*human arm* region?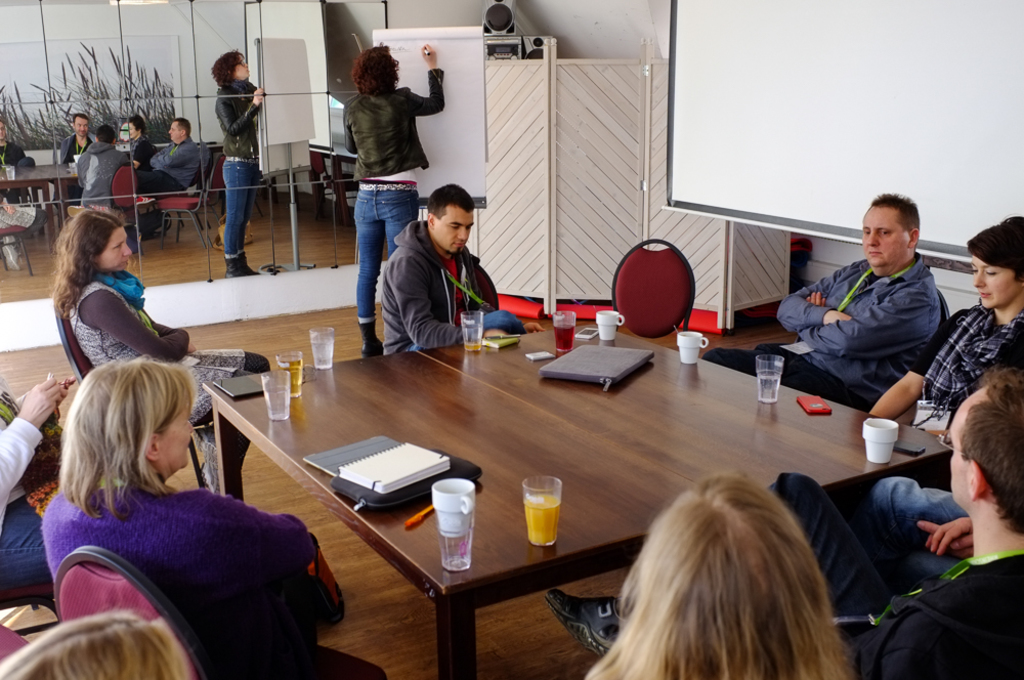
{"x1": 383, "y1": 256, "x2": 463, "y2": 344}
